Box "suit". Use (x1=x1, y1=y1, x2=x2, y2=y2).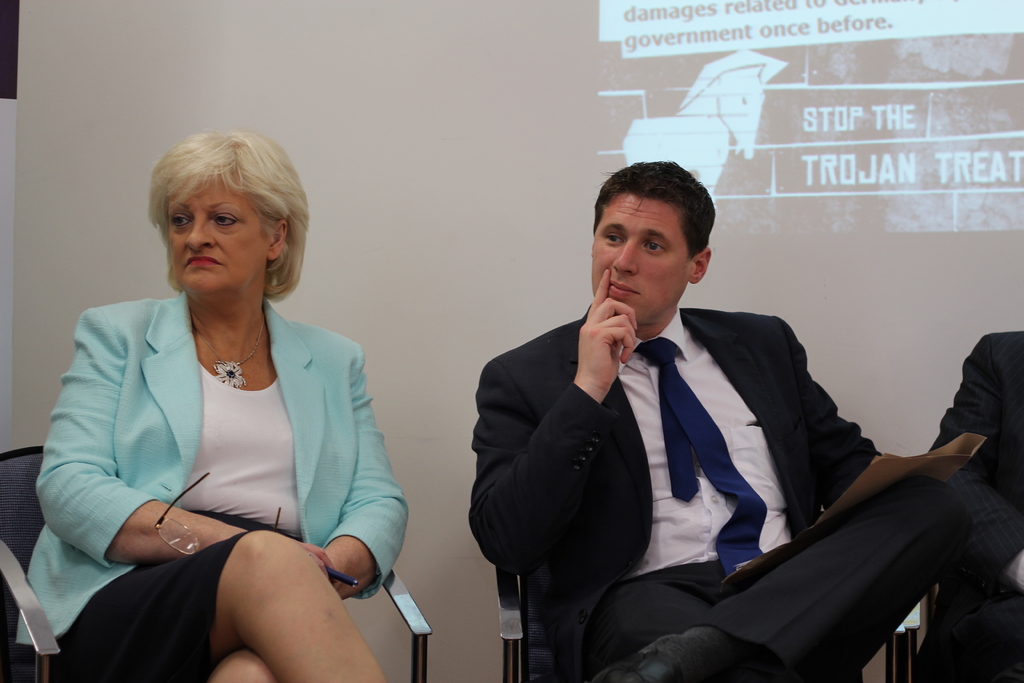
(x1=905, y1=327, x2=1023, y2=682).
